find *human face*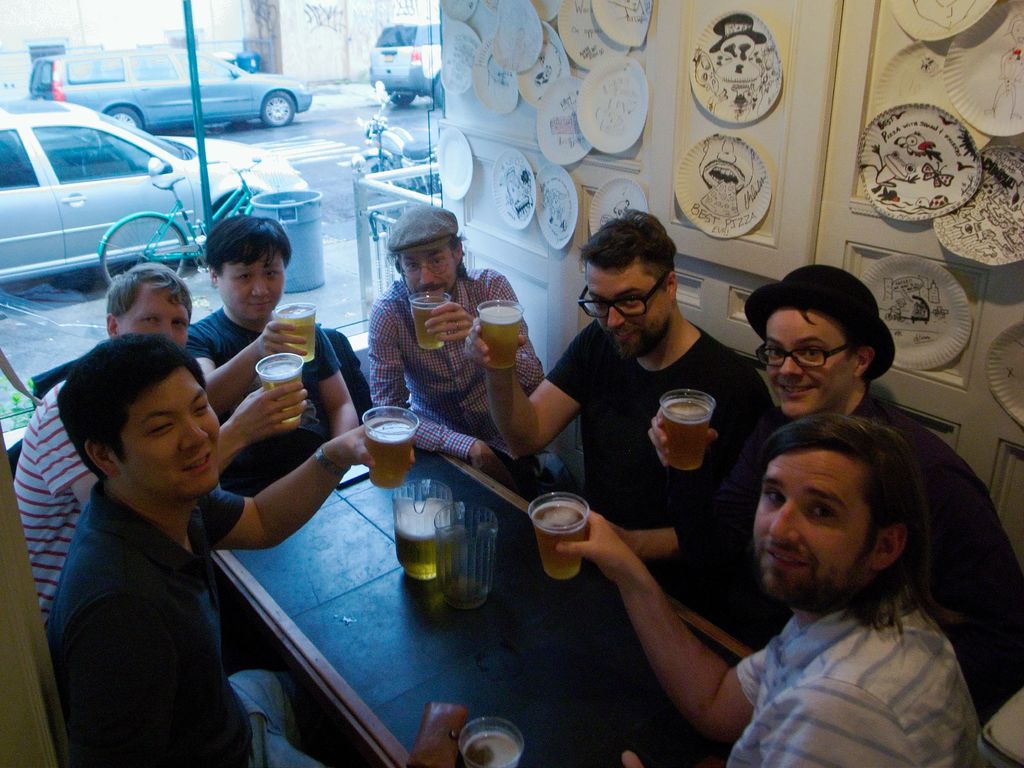
216:251:285:324
